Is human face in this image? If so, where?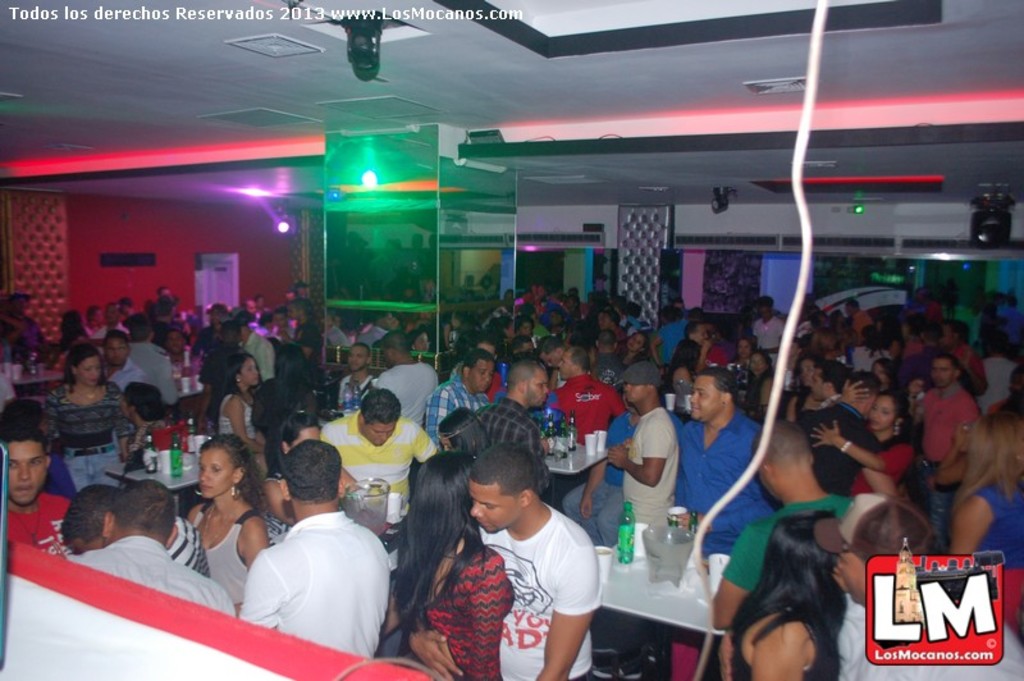
Yes, at bbox=(840, 552, 868, 595).
